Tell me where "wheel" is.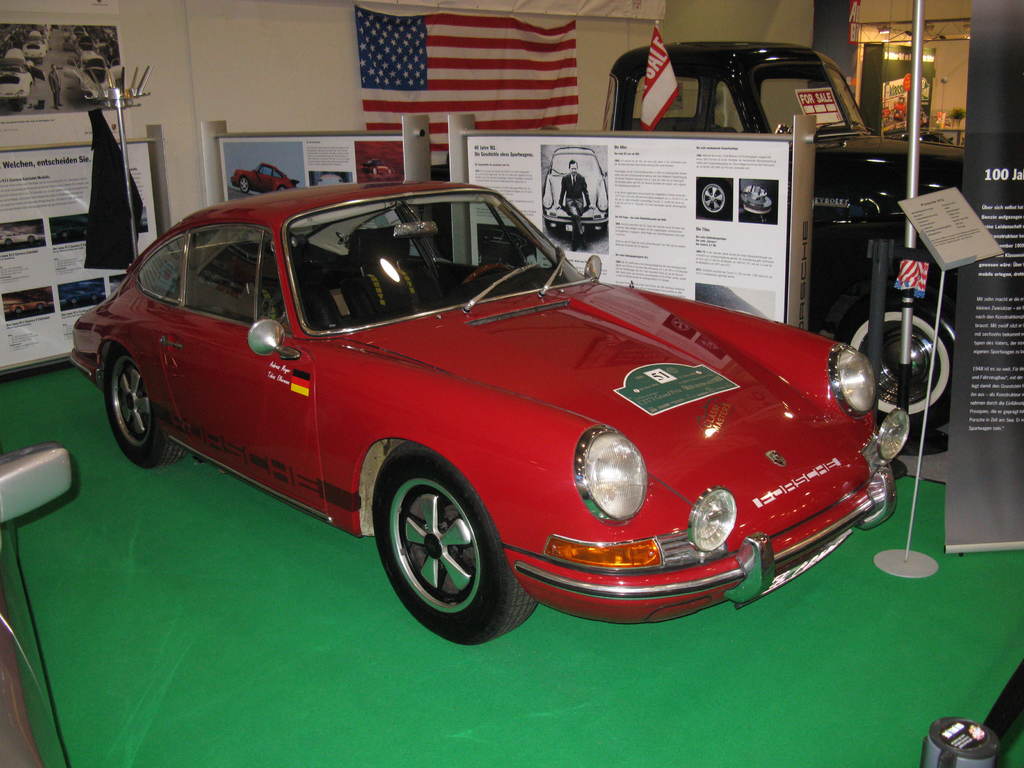
"wheel" is at left=4, top=236, right=14, bottom=248.
